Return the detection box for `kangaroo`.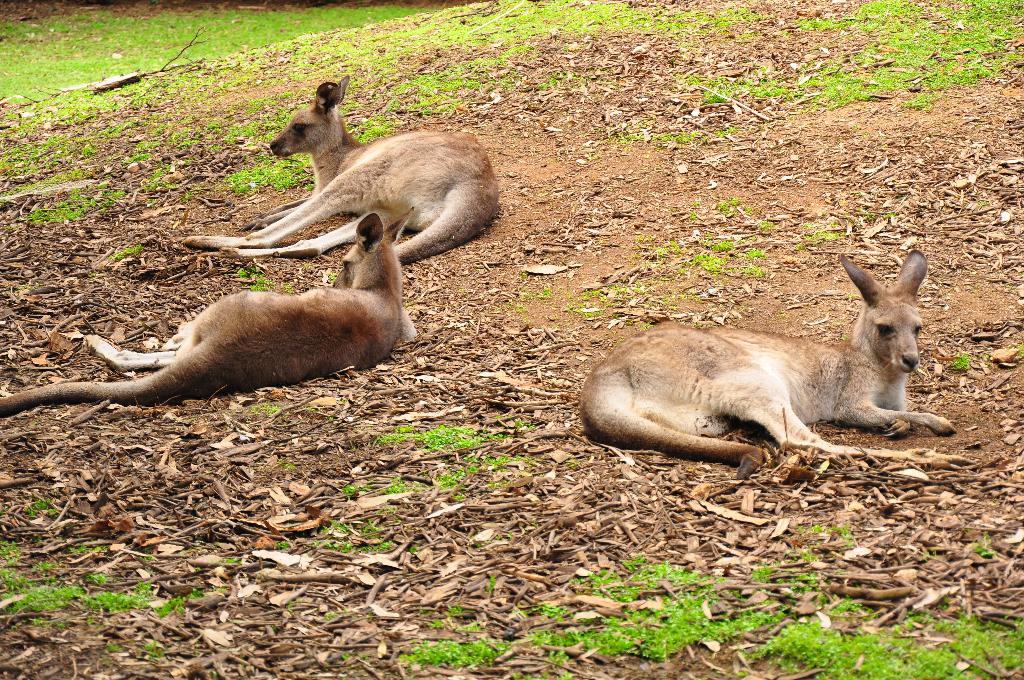
x1=0 y1=207 x2=417 y2=420.
